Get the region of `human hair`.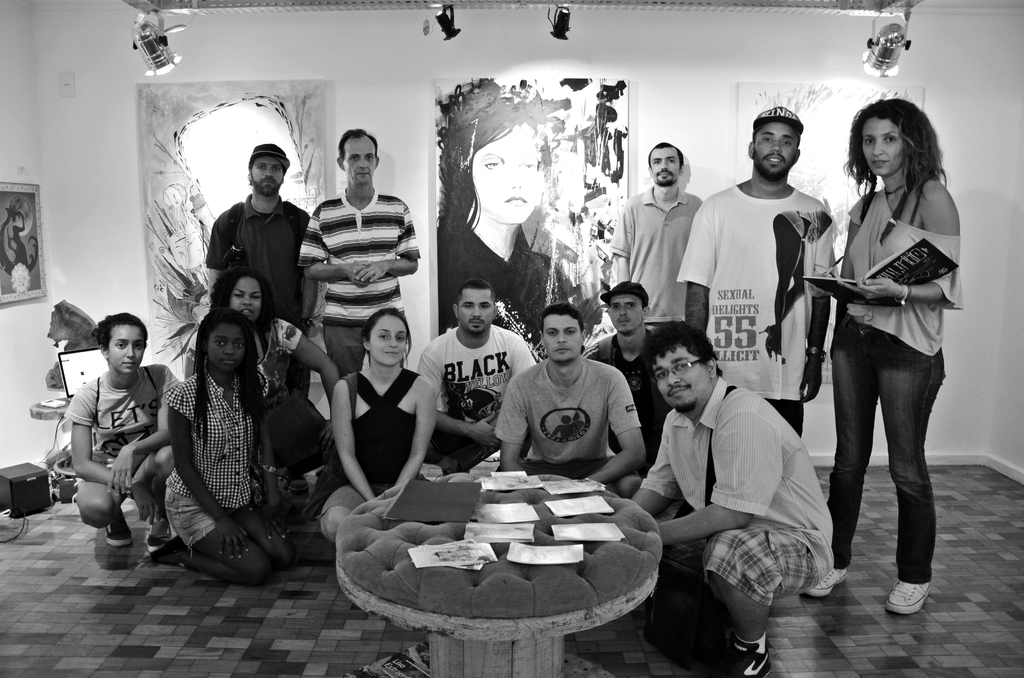
{"x1": 642, "y1": 318, "x2": 716, "y2": 380}.
